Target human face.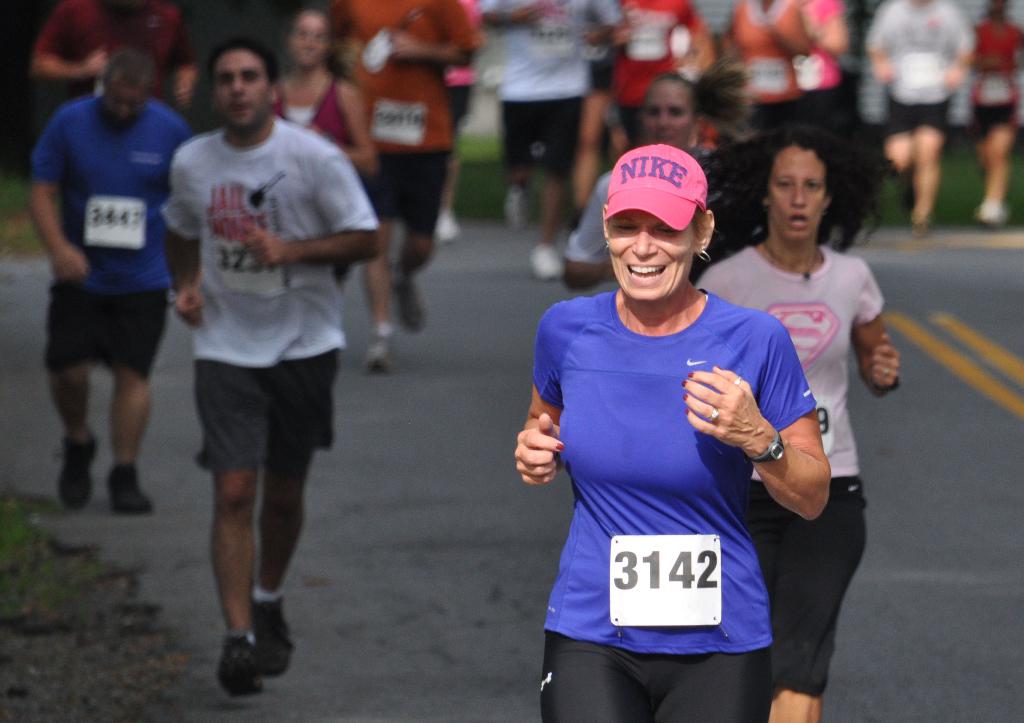
Target region: <bbox>641, 80, 698, 149</bbox>.
